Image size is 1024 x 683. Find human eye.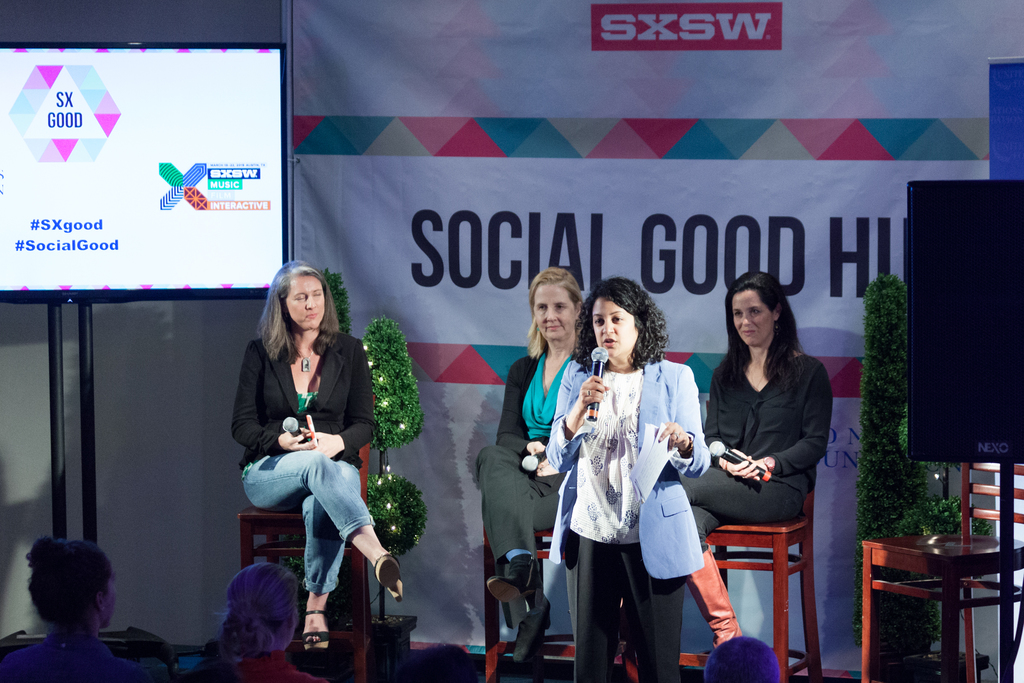
detection(607, 309, 628, 324).
